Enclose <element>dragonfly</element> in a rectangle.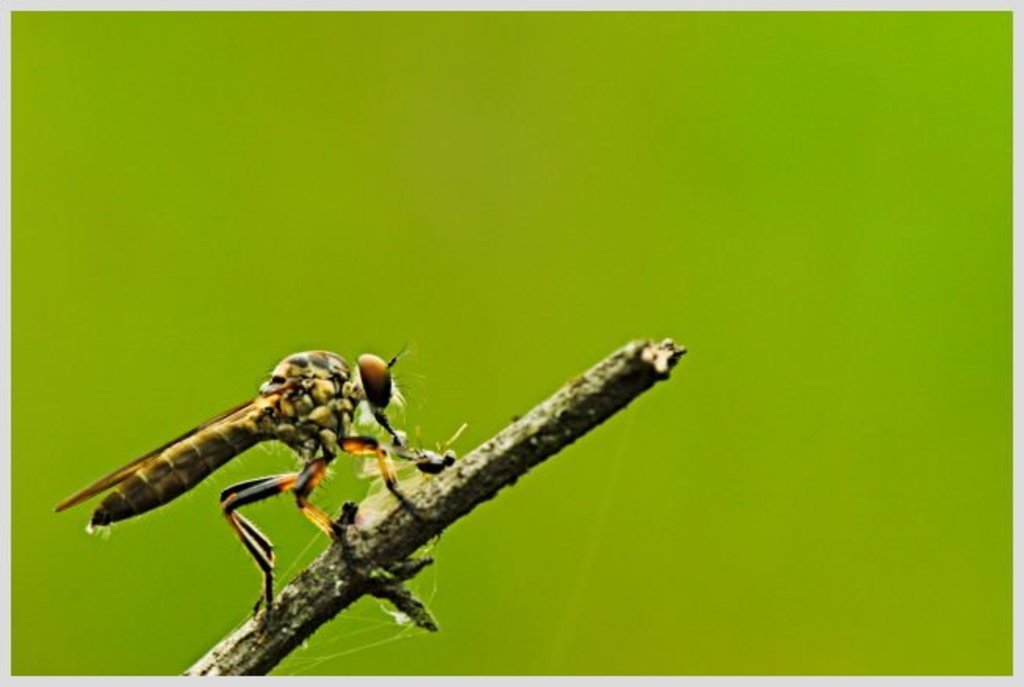
rect(53, 354, 467, 626).
